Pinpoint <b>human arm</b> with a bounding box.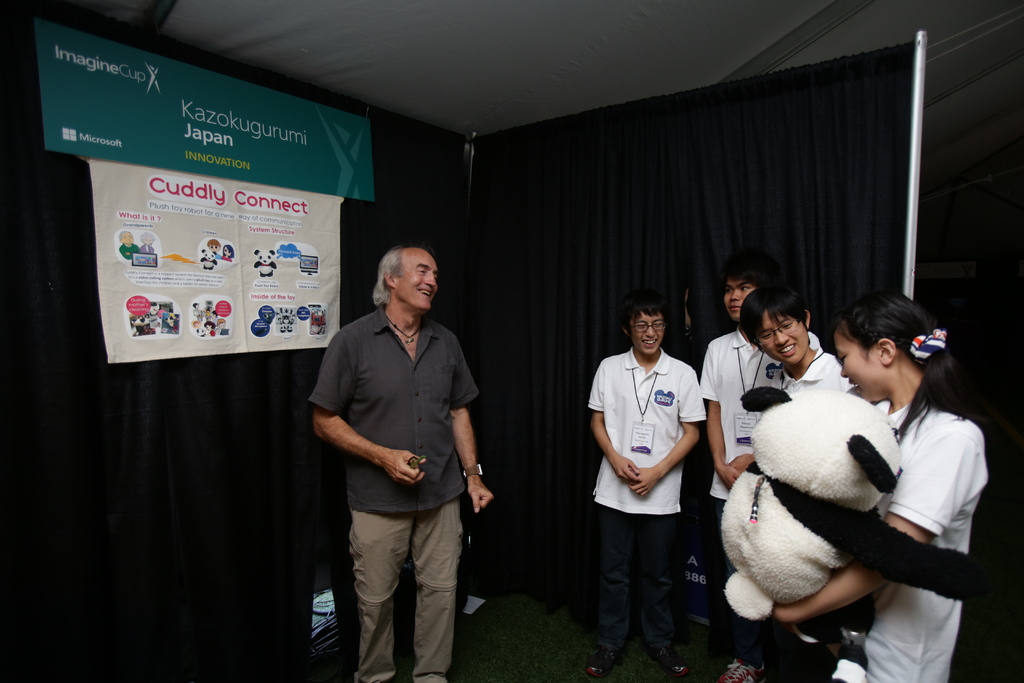
bbox(314, 334, 425, 488).
